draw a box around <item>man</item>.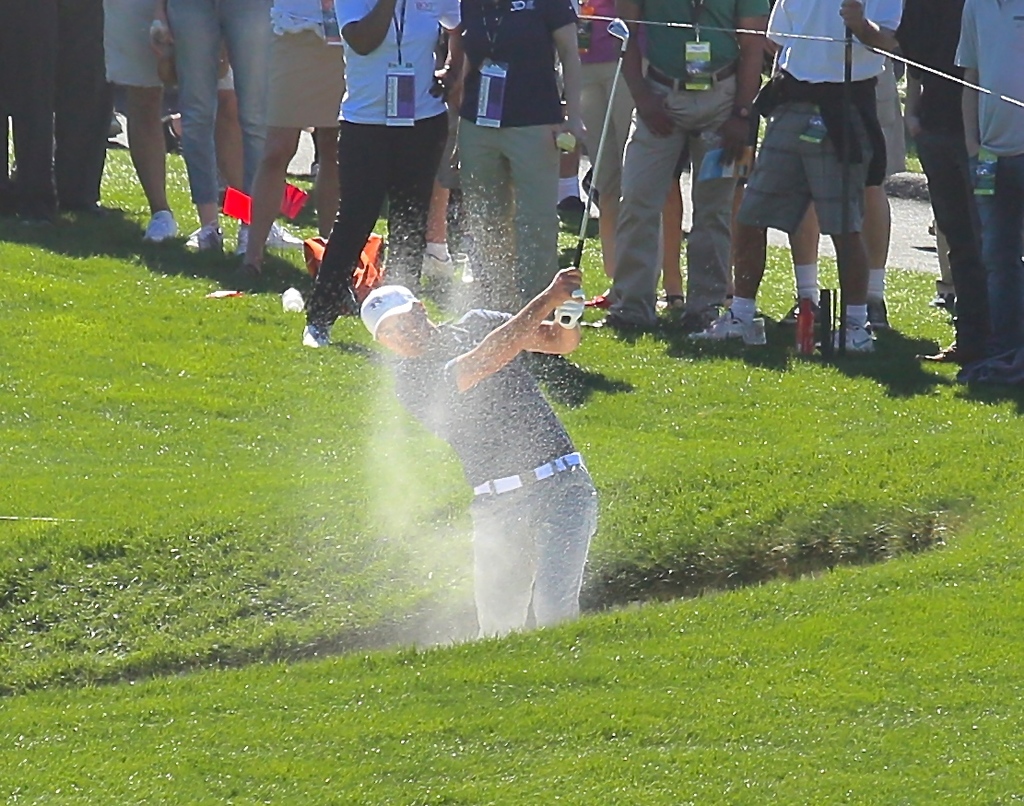
bbox=[578, 0, 771, 339].
